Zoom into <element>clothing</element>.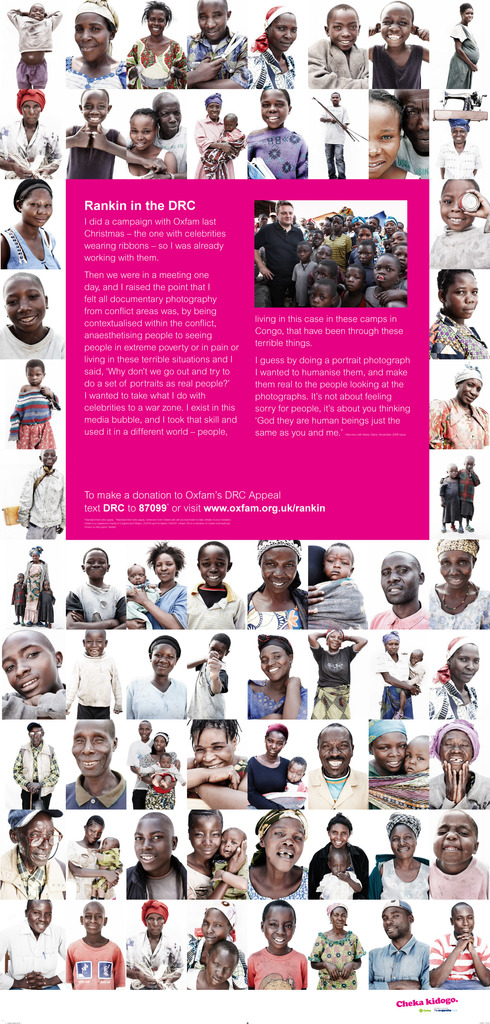
Zoom target: <region>448, 24, 481, 89</region>.
